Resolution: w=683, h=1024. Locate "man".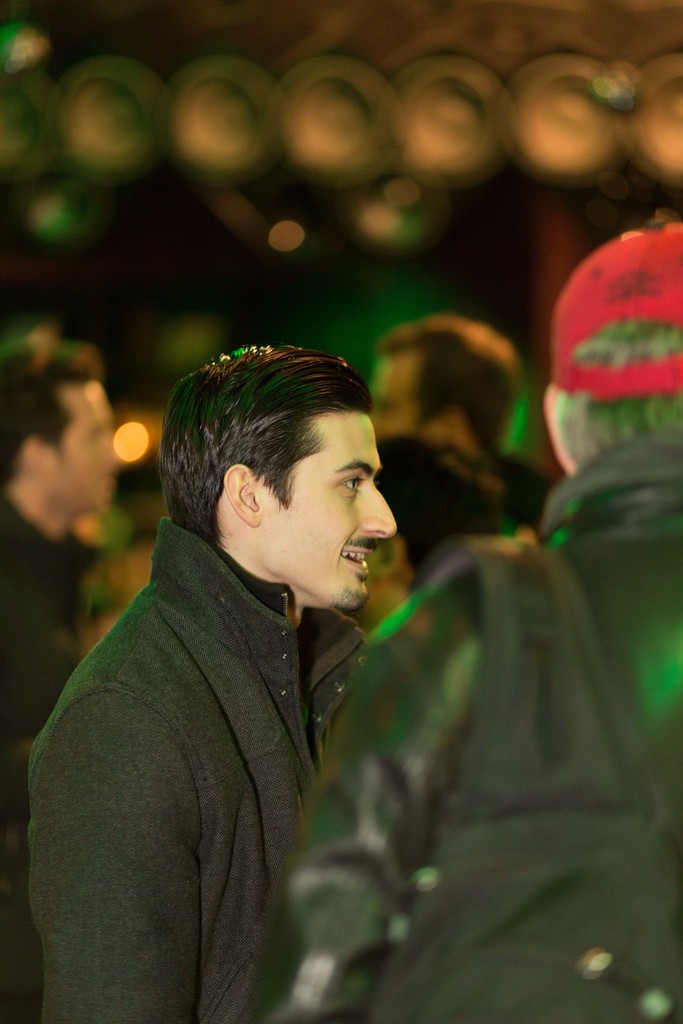
locate(0, 331, 127, 764).
